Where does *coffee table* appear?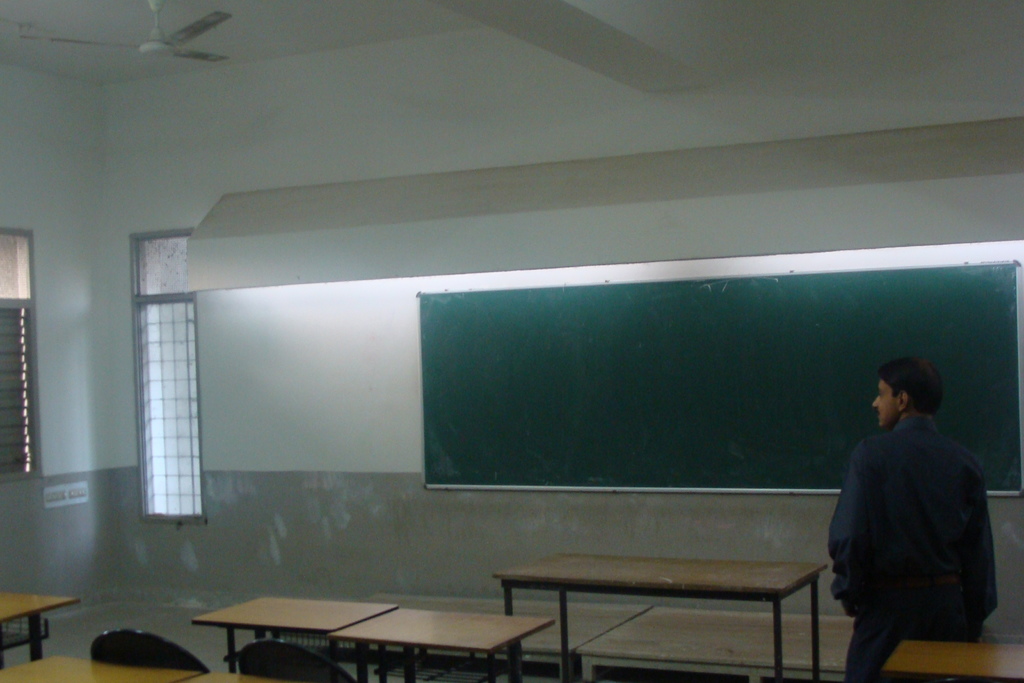
Appears at BBox(1, 580, 79, 659).
